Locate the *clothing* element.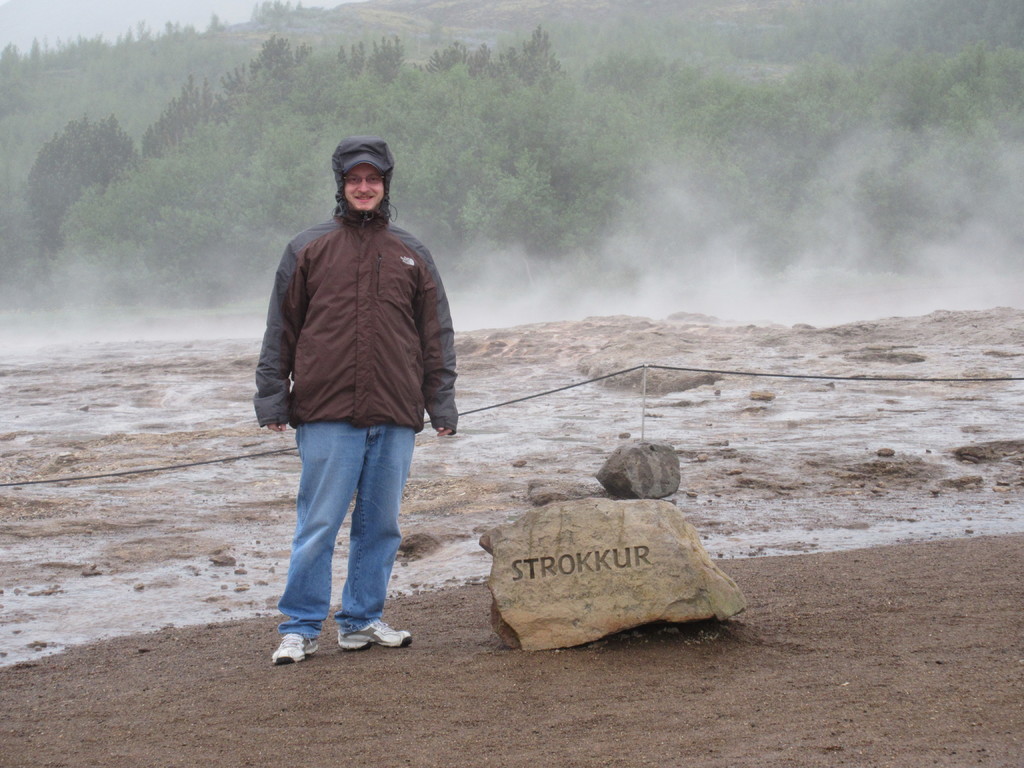
Element bbox: region(245, 192, 465, 636).
